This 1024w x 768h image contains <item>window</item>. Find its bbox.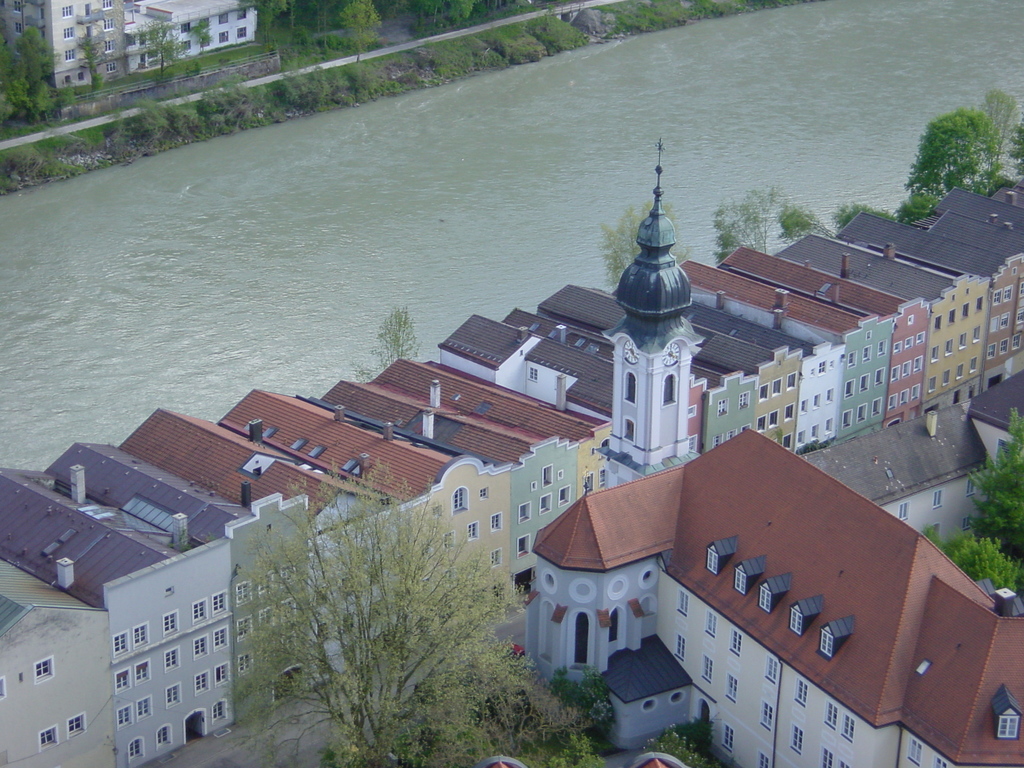
[left=662, top=372, right=678, bottom=403].
